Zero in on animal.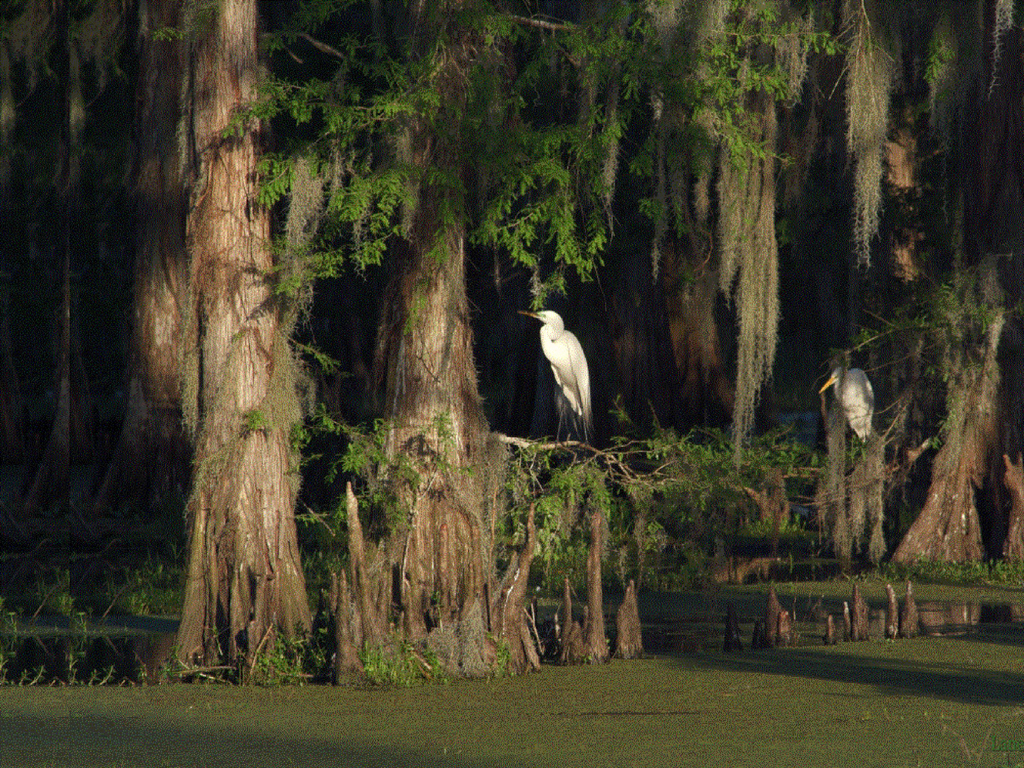
Zeroed in: [514, 309, 595, 455].
